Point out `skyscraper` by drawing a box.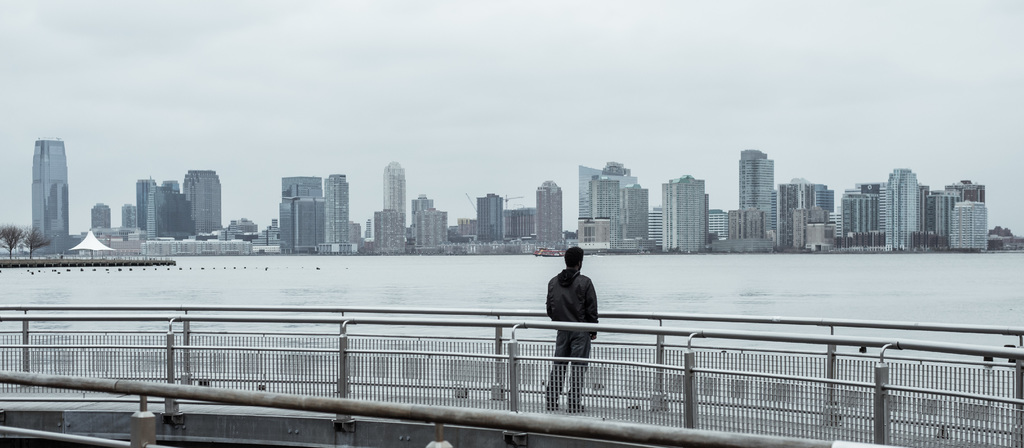
[407,194,452,255].
